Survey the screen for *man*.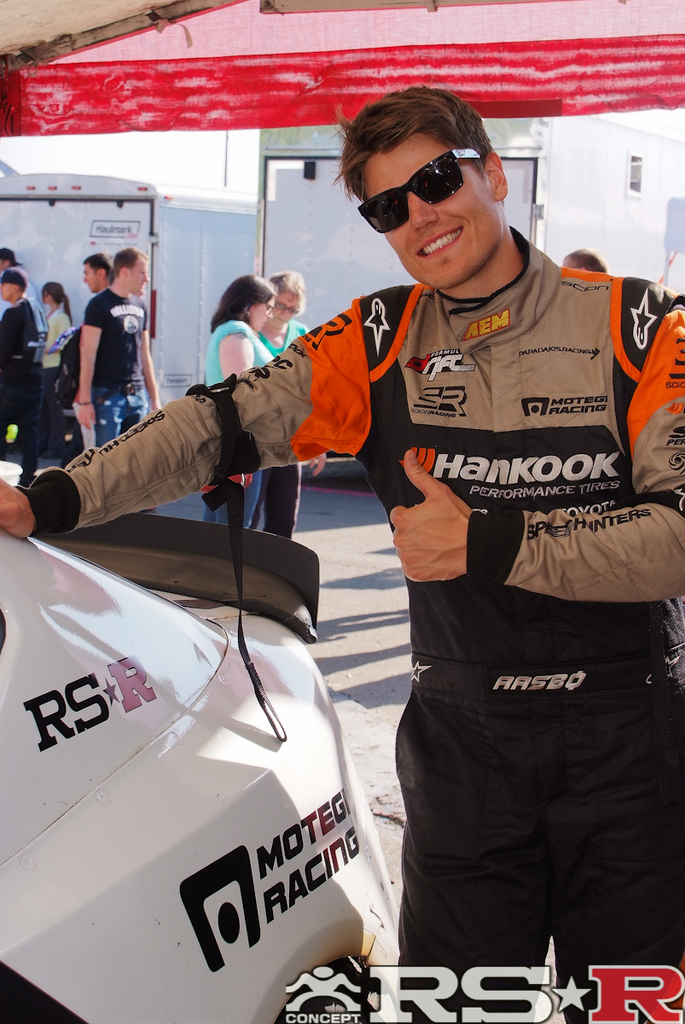
Survey found: box(61, 239, 152, 415).
